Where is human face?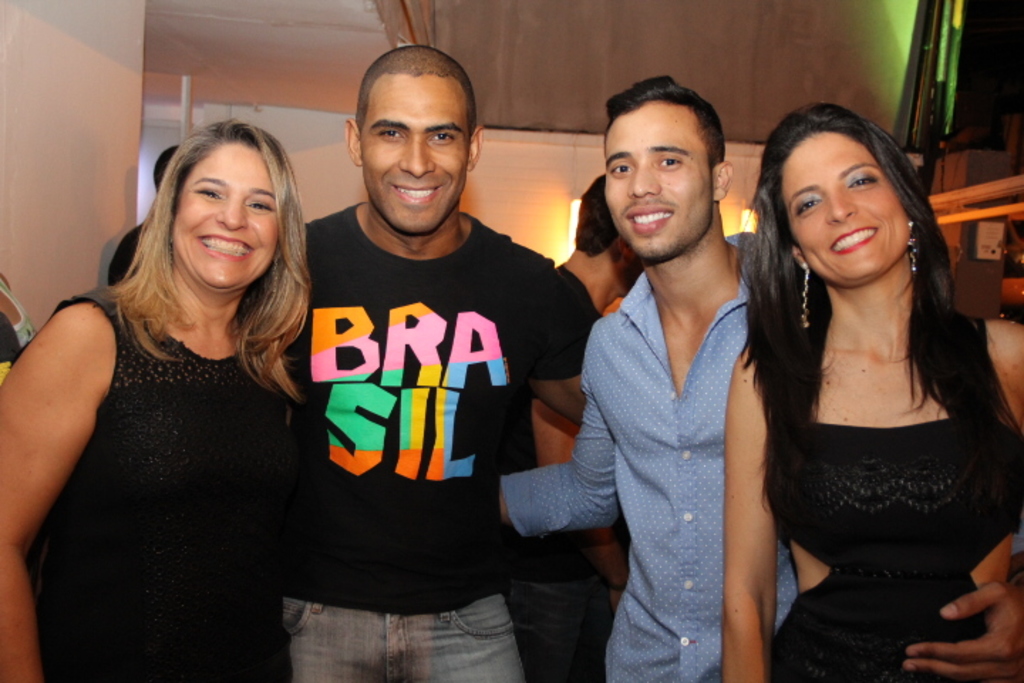
[x1=603, y1=98, x2=715, y2=259].
